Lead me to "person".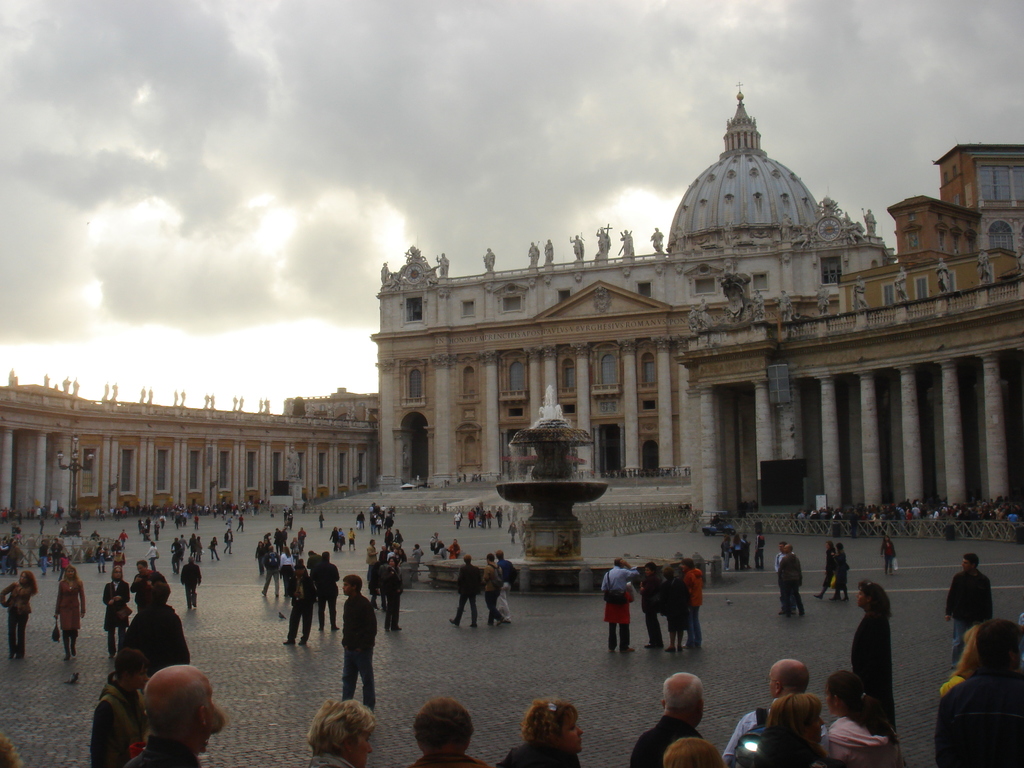
Lead to <region>119, 656, 201, 767</region>.
